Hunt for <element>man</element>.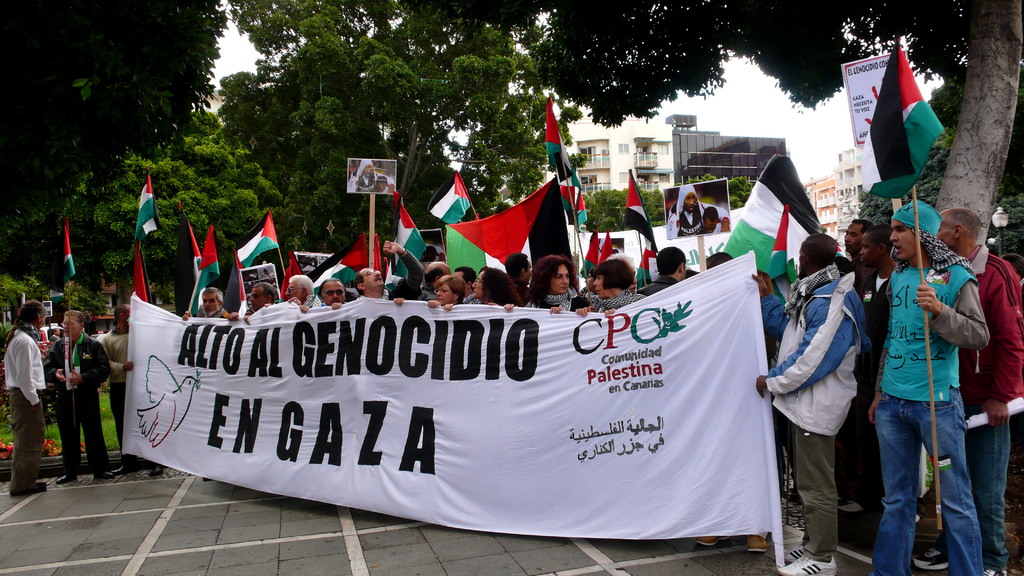
Hunted down at 351, 234, 424, 307.
